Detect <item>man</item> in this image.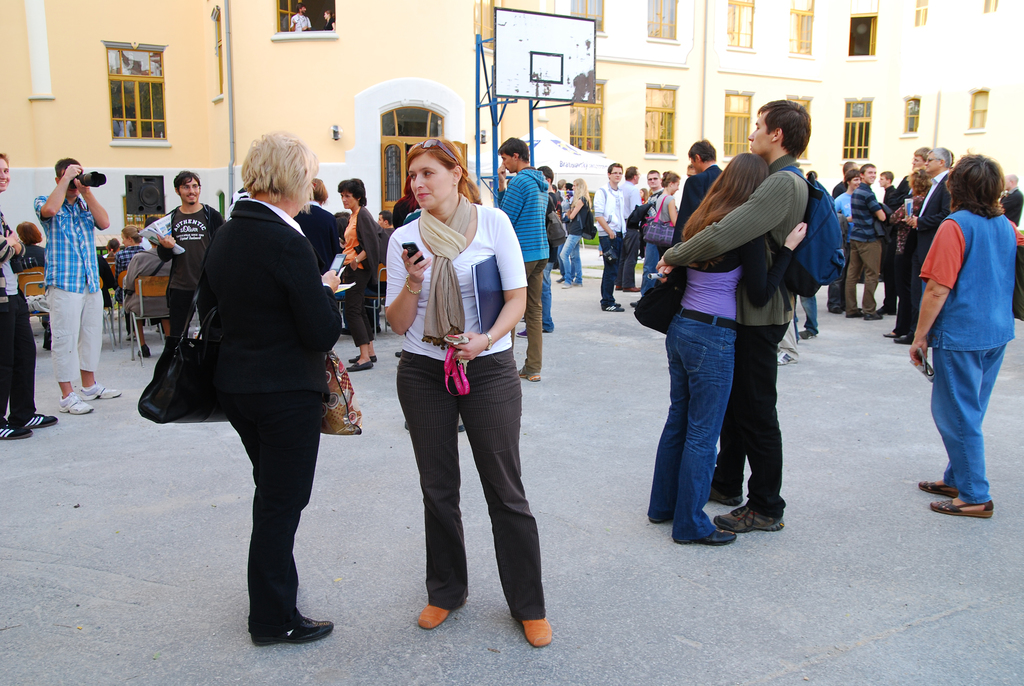
Detection: bbox(849, 165, 886, 320).
